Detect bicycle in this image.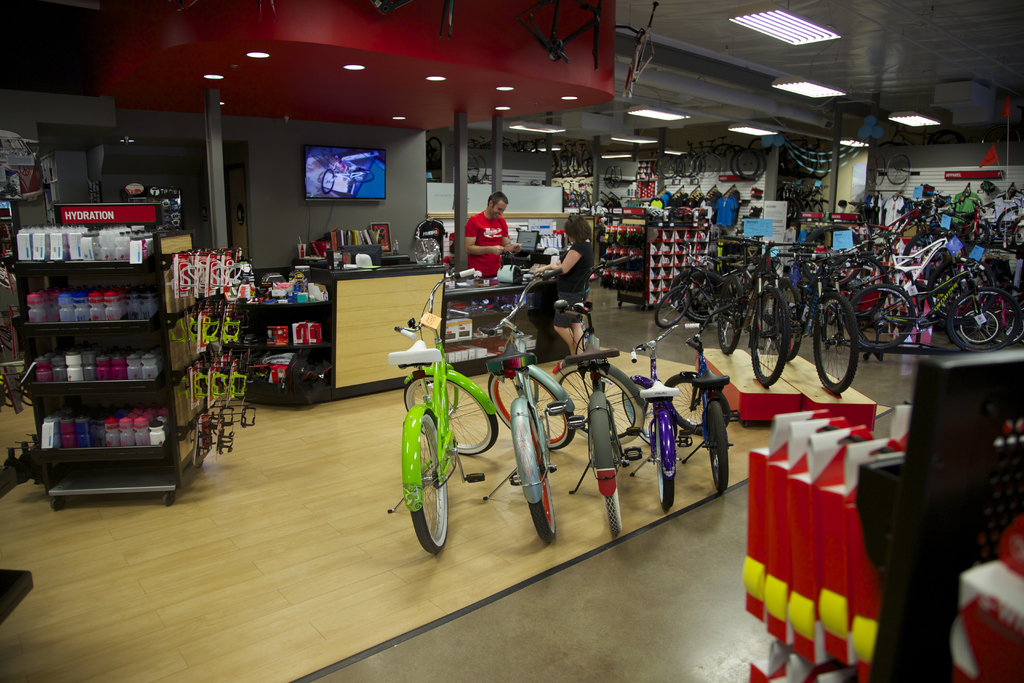
Detection: bbox(664, 236, 762, 340).
